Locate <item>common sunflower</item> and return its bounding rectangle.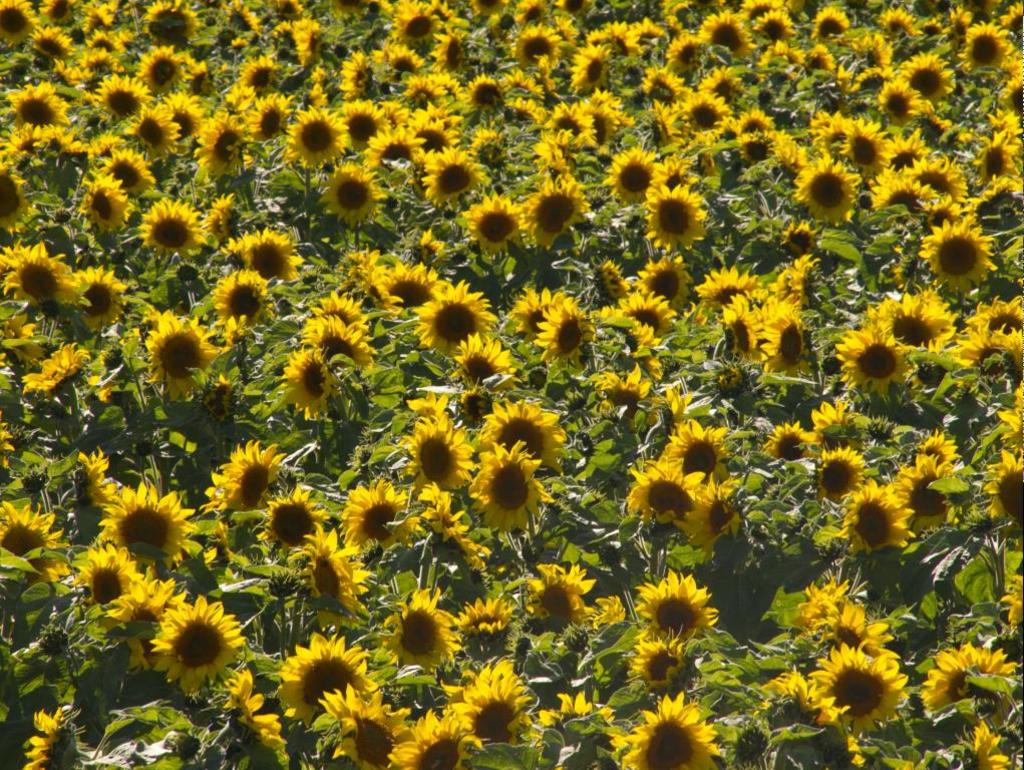
x1=9, y1=230, x2=73, y2=308.
